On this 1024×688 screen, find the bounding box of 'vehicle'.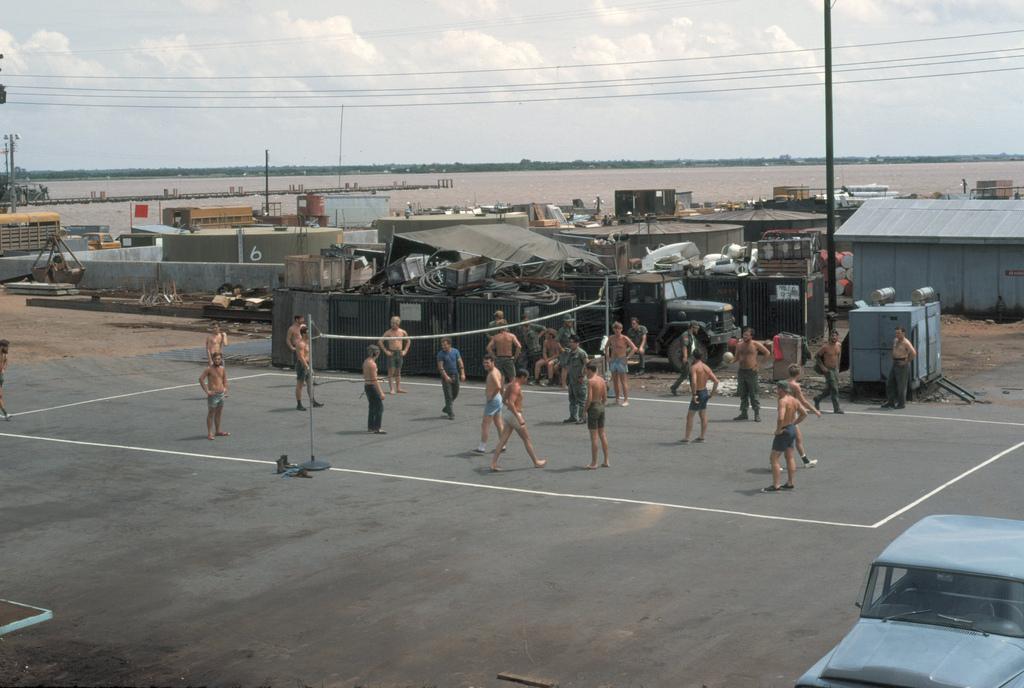
Bounding box: [971, 179, 1015, 198].
